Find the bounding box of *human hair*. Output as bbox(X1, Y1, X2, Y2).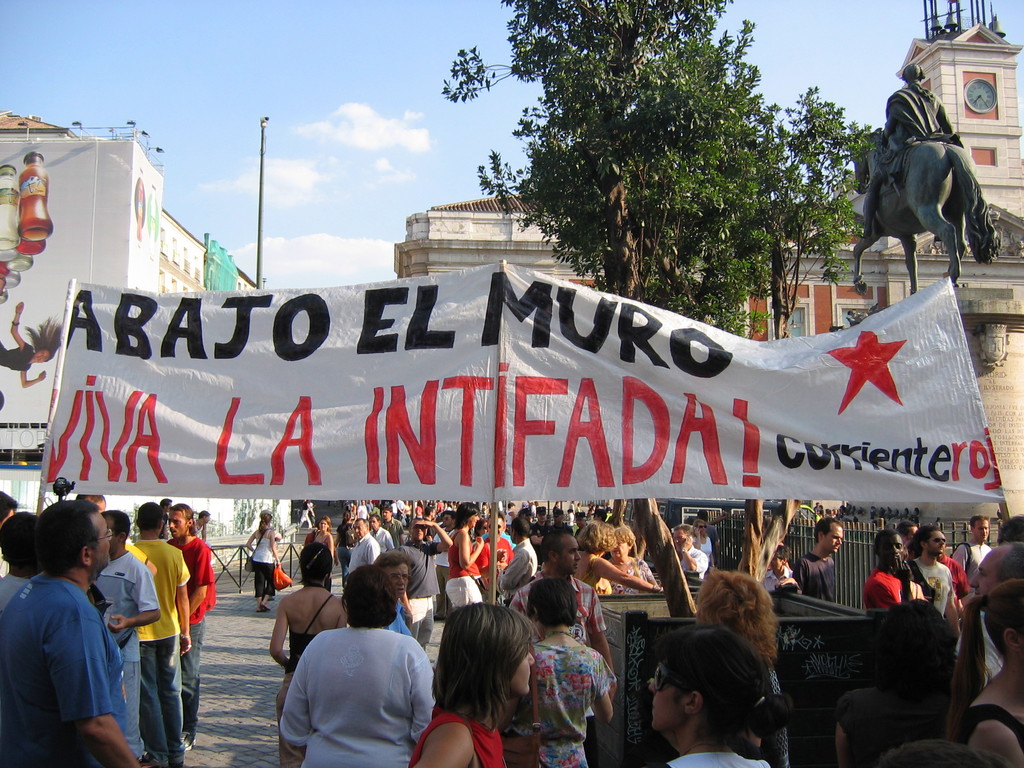
bbox(31, 501, 93, 578).
